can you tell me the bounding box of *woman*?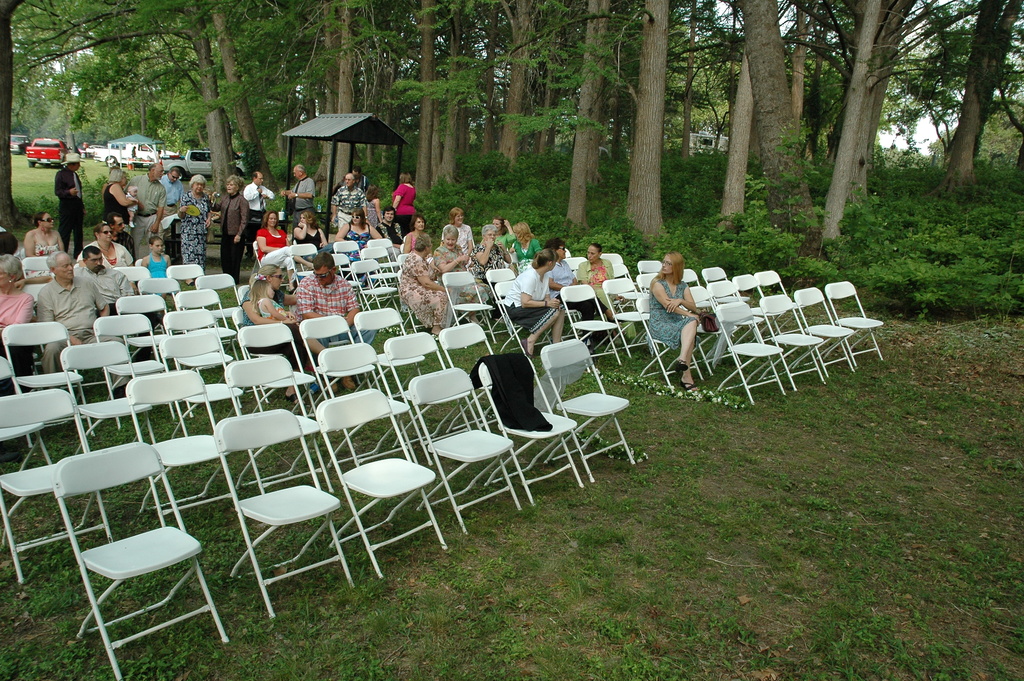
bbox=(404, 219, 439, 257).
